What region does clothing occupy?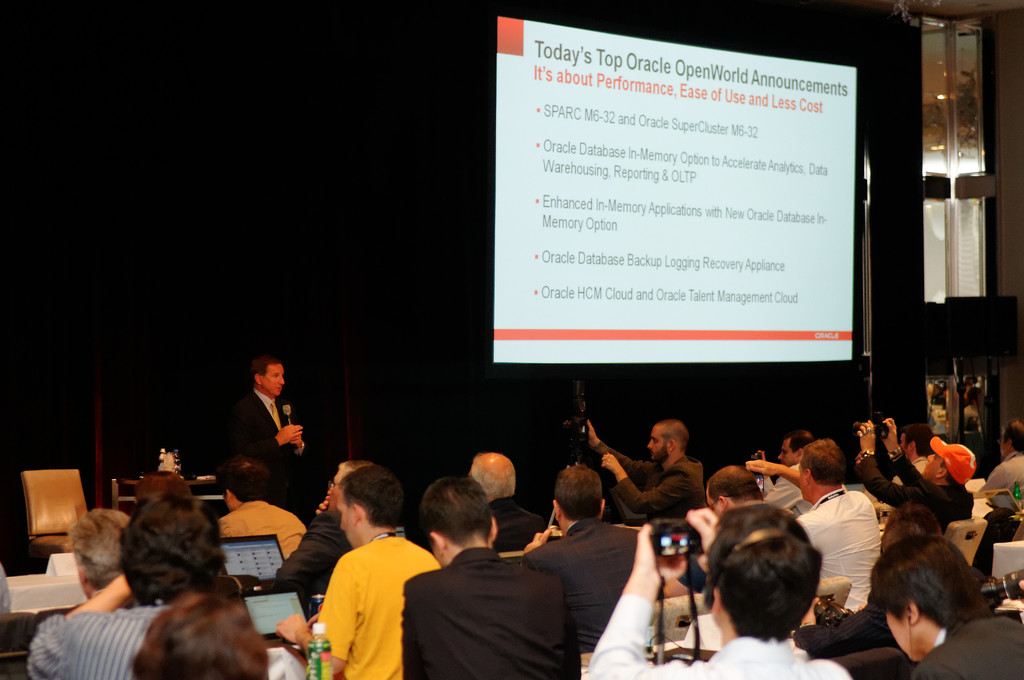
crop(854, 448, 980, 531).
